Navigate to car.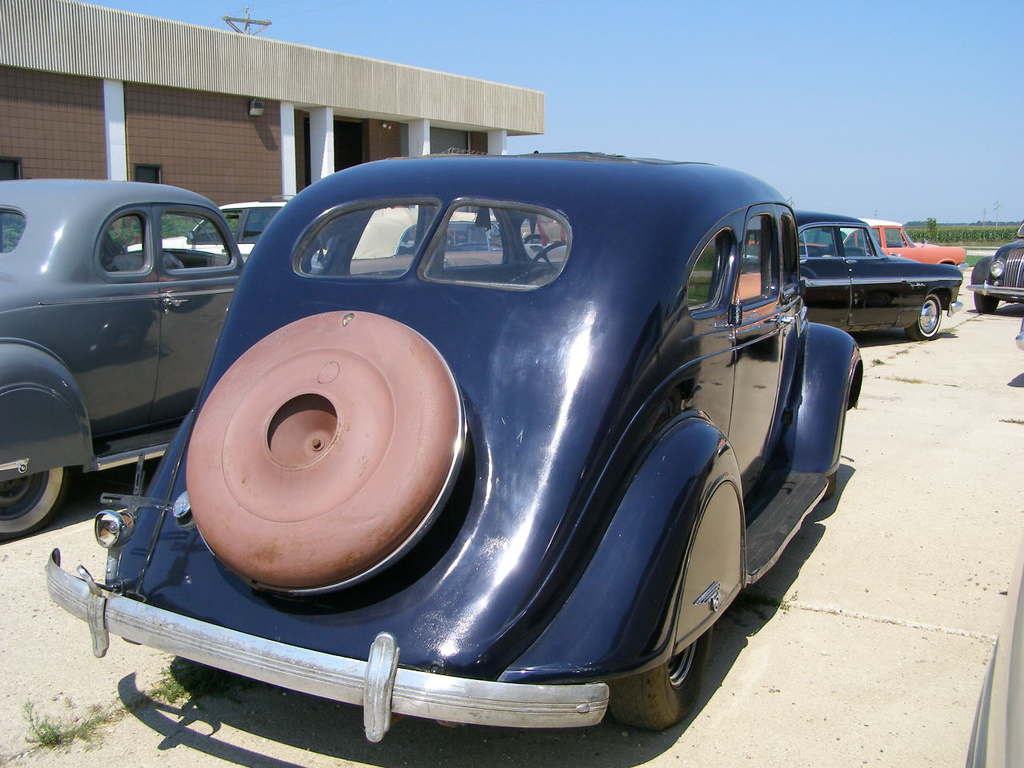
Navigation target: {"left": 149, "top": 118, "right": 851, "bottom": 730}.
